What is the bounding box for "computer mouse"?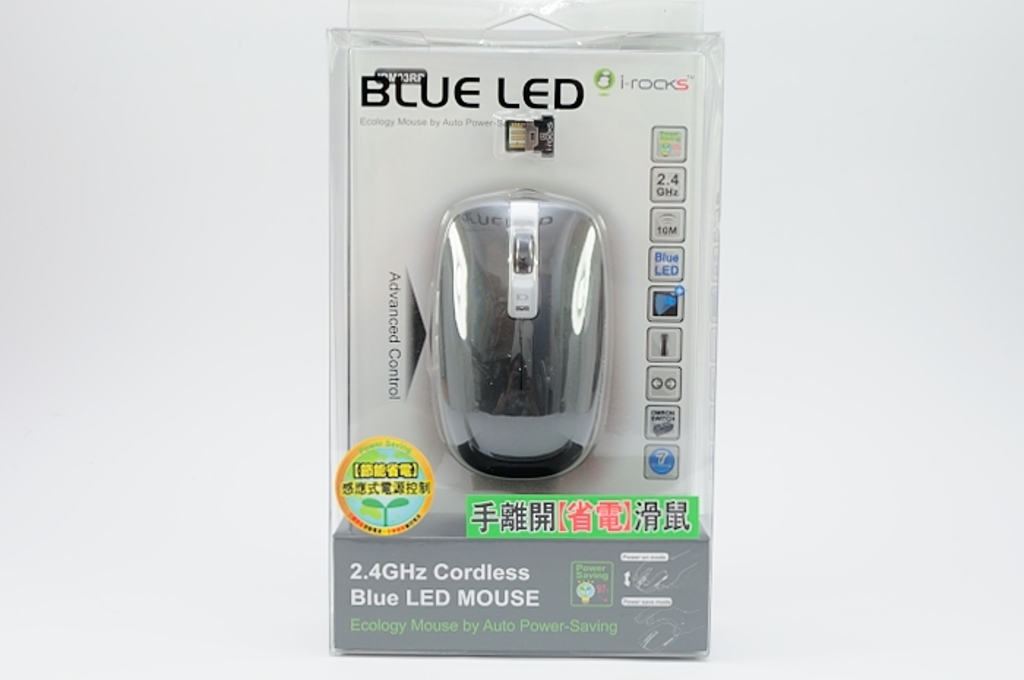
bbox(432, 187, 614, 484).
